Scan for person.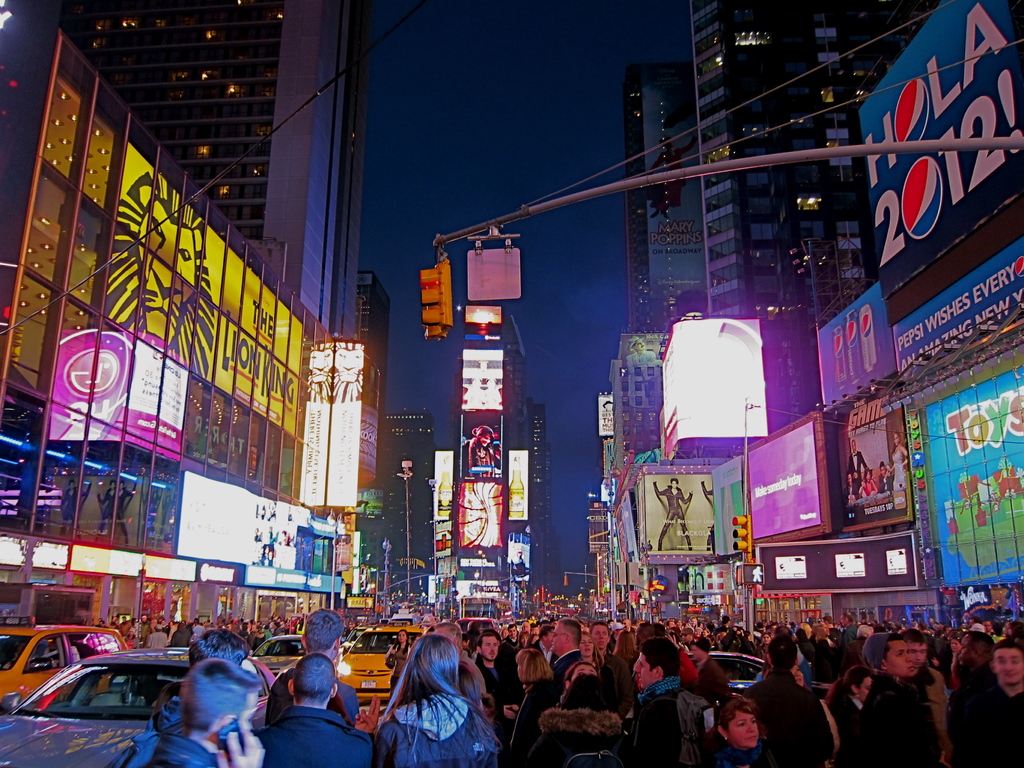
Scan result: bbox(861, 466, 879, 499).
